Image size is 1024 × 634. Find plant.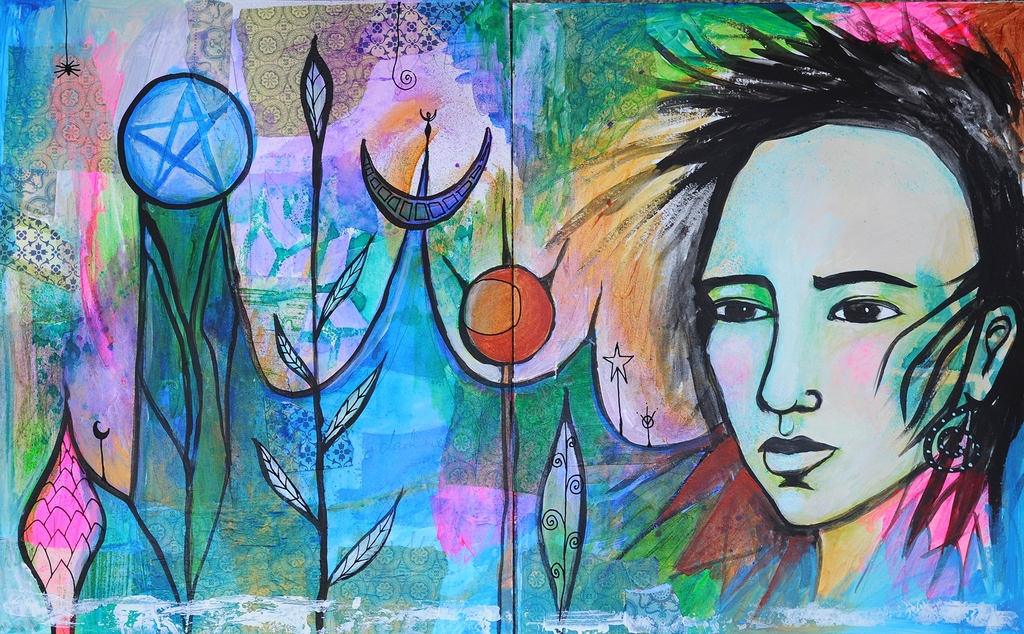
{"x1": 243, "y1": 32, "x2": 405, "y2": 633}.
